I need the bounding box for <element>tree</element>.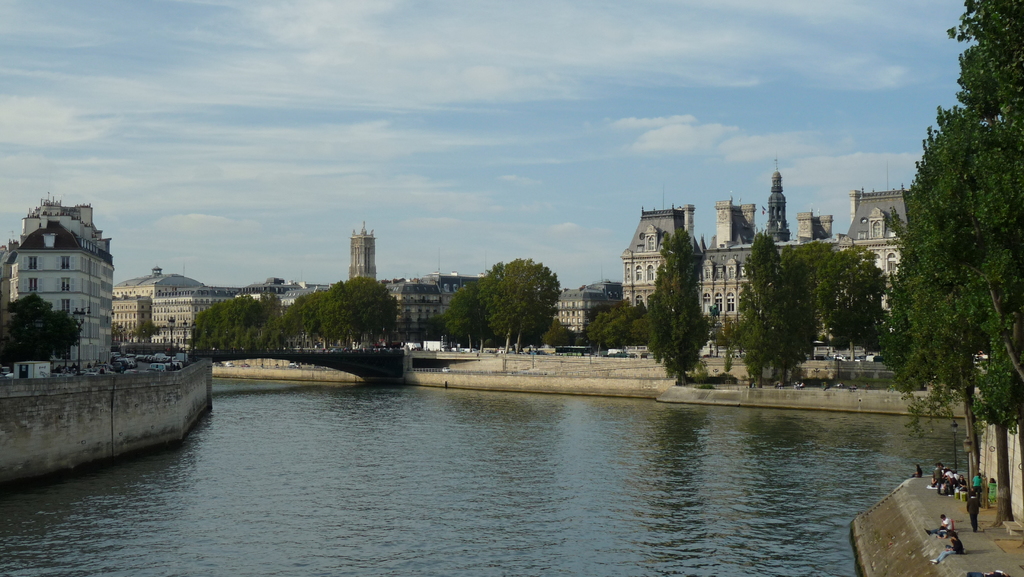
Here it is: region(588, 314, 607, 358).
